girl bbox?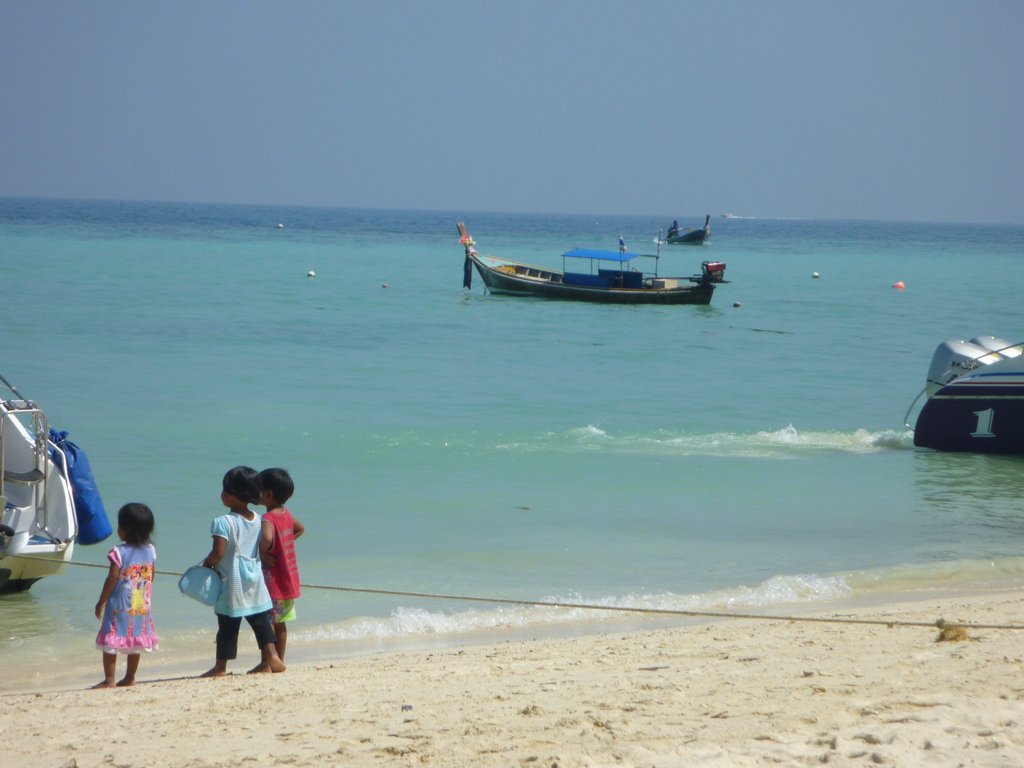
244, 464, 303, 675
